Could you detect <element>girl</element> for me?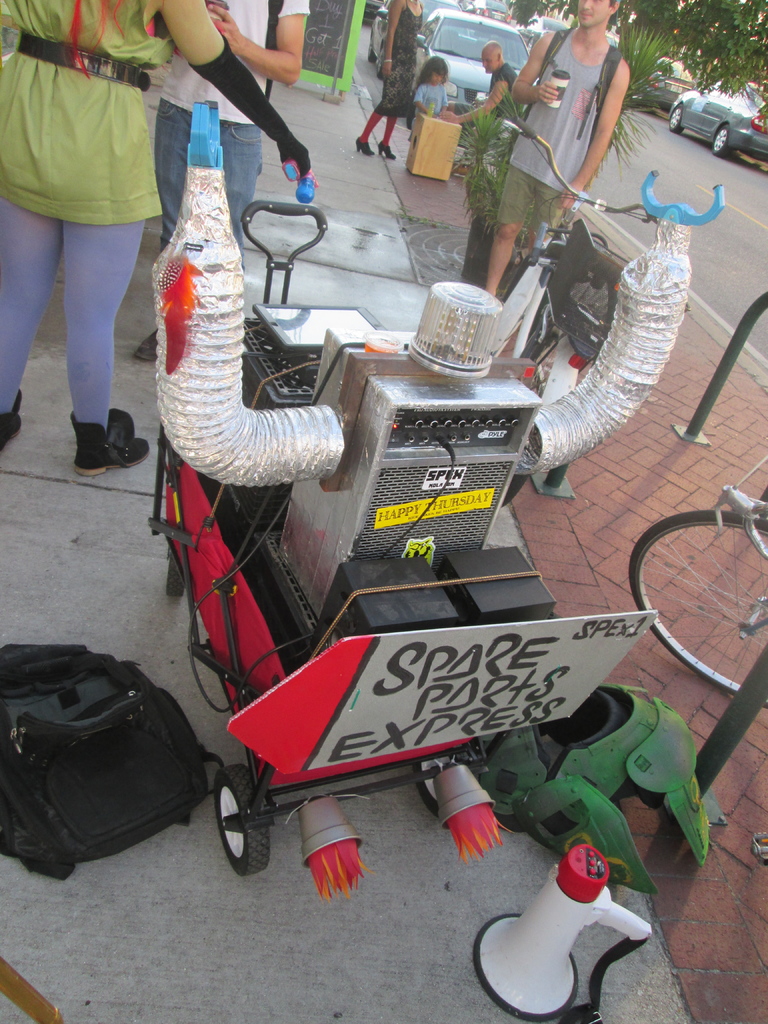
Detection result: (409, 55, 447, 141).
